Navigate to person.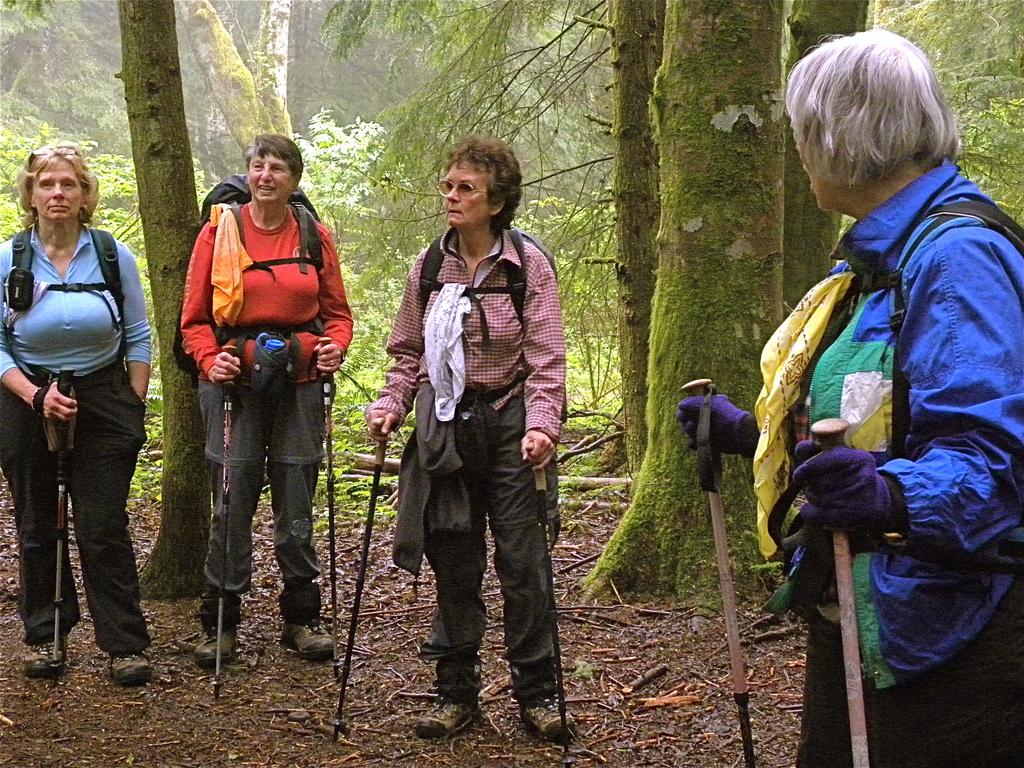
Navigation target: [x1=0, y1=143, x2=152, y2=688].
